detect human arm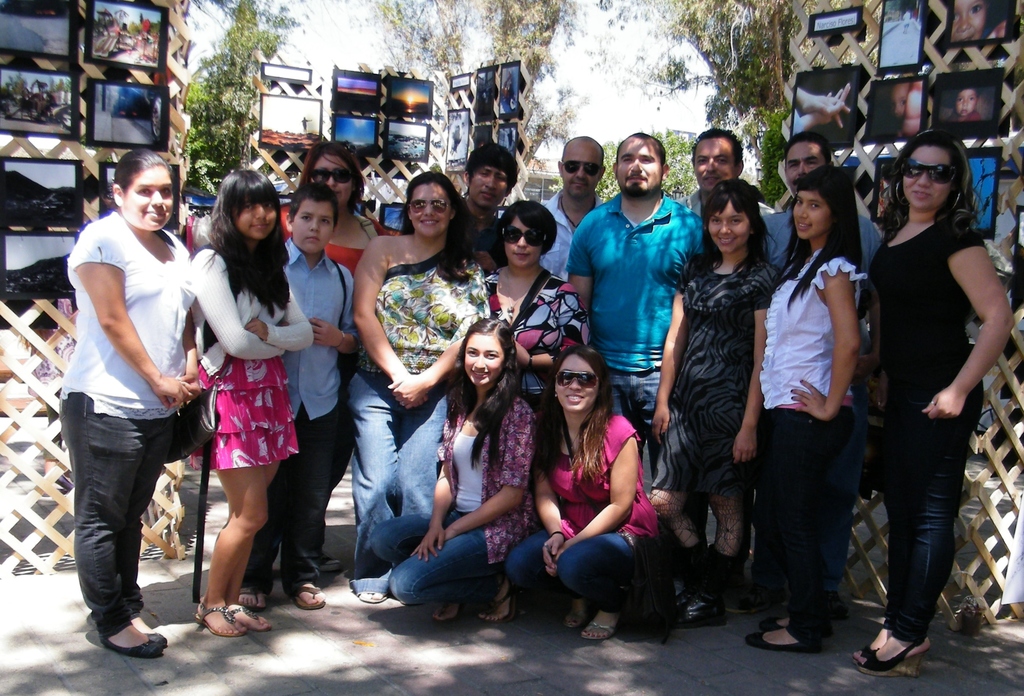
70,227,198,407
